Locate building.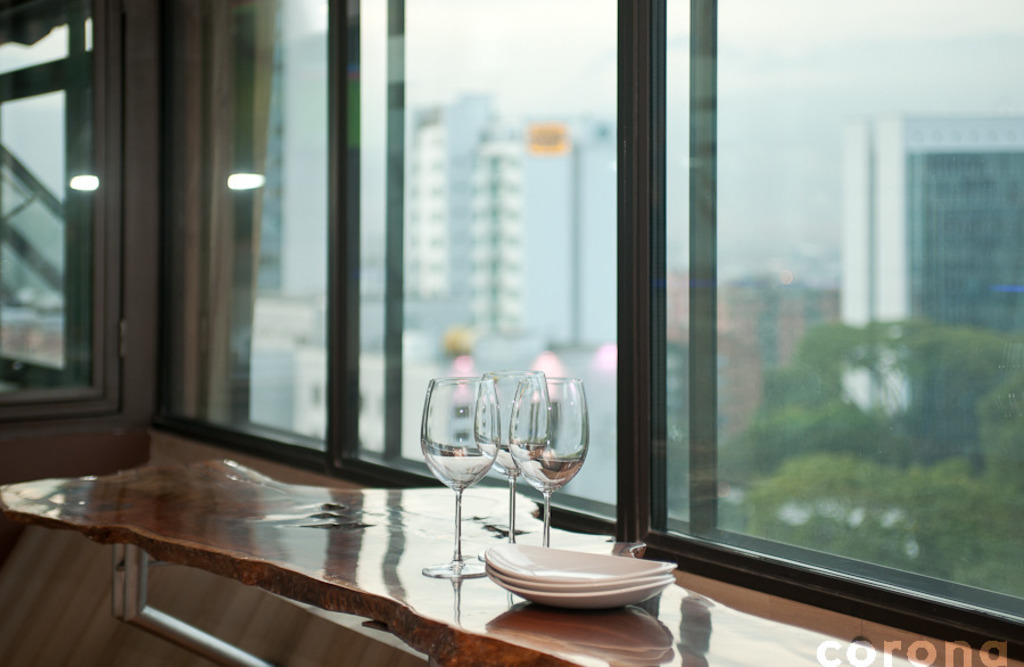
Bounding box: (x1=472, y1=115, x2=618, y2=351).
